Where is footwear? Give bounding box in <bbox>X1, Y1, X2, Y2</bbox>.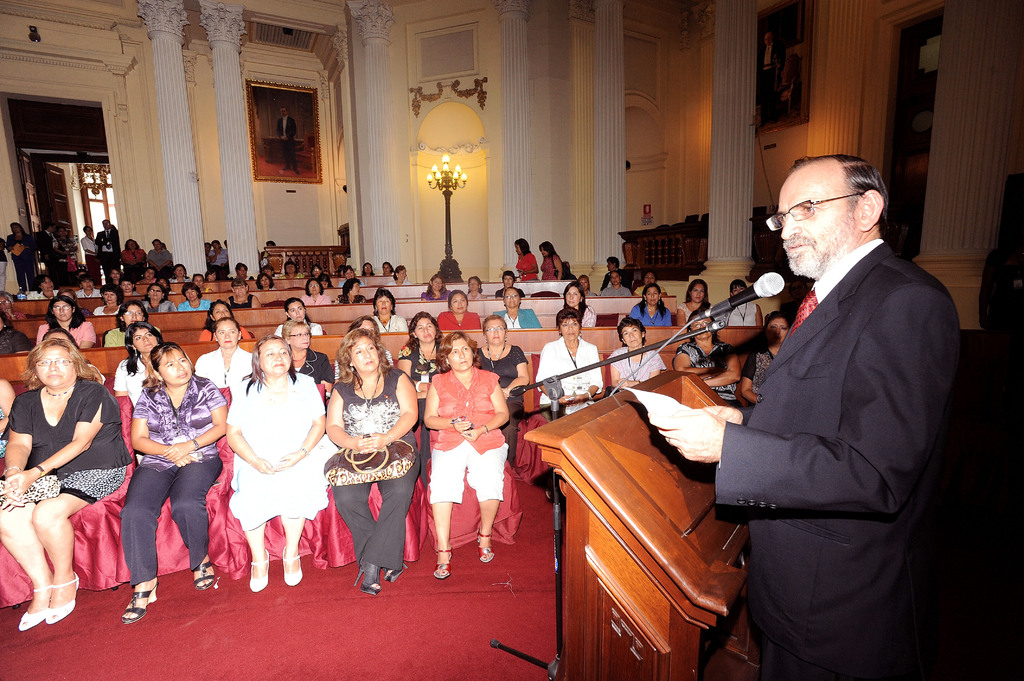
<bbox>284, 543, 300, 583</bbox>.
